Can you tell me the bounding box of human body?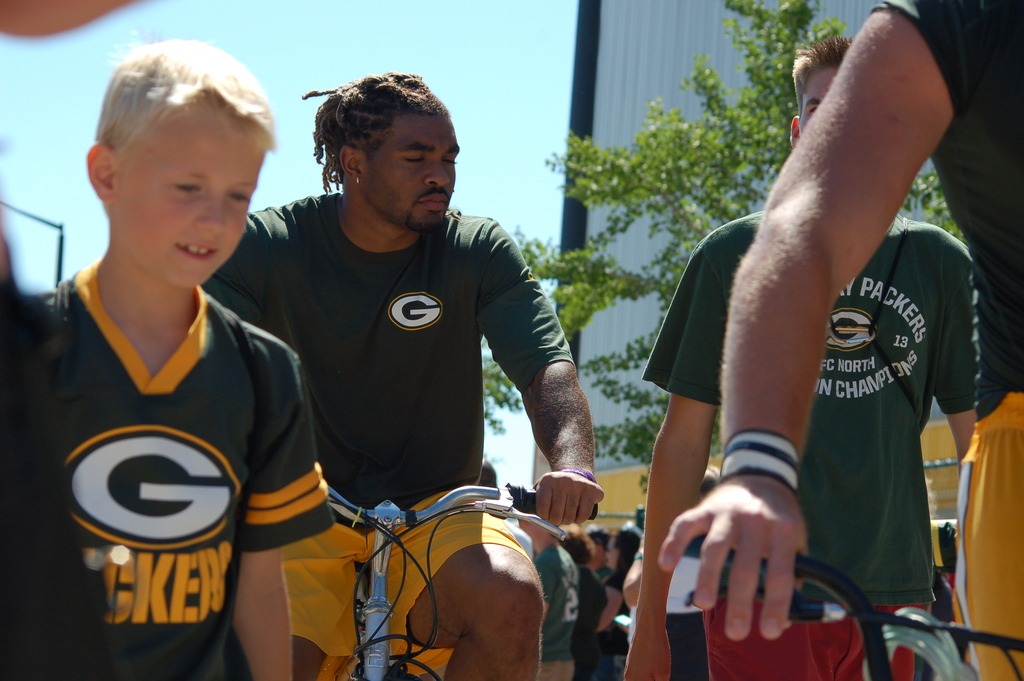
657 0 1023 677.
